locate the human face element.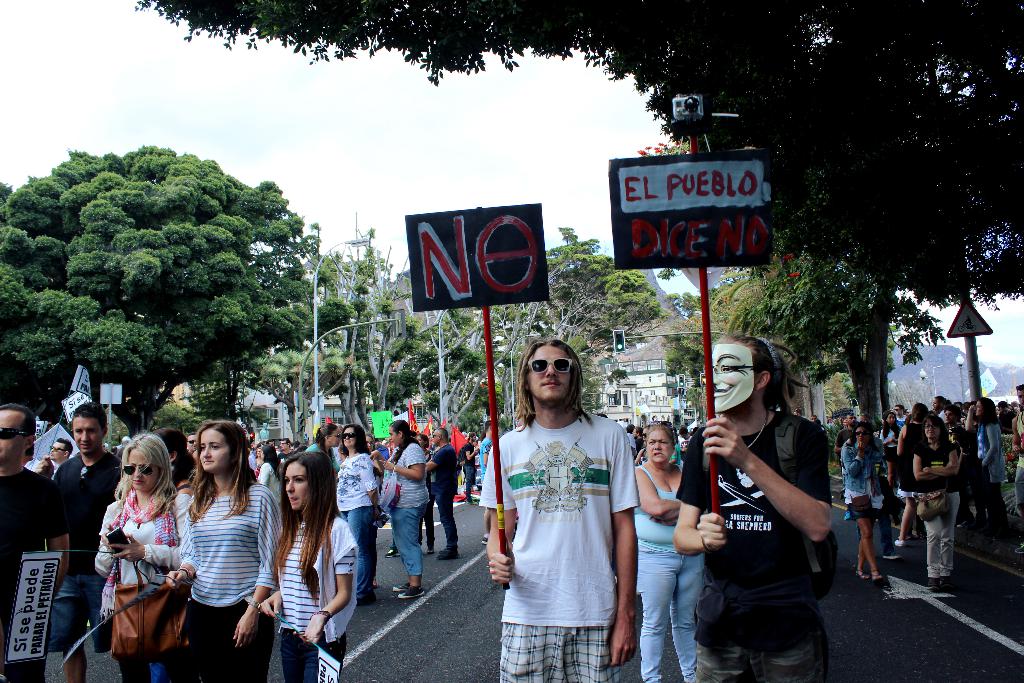
Element bbox: bbox(127, 448, 158, 492).
